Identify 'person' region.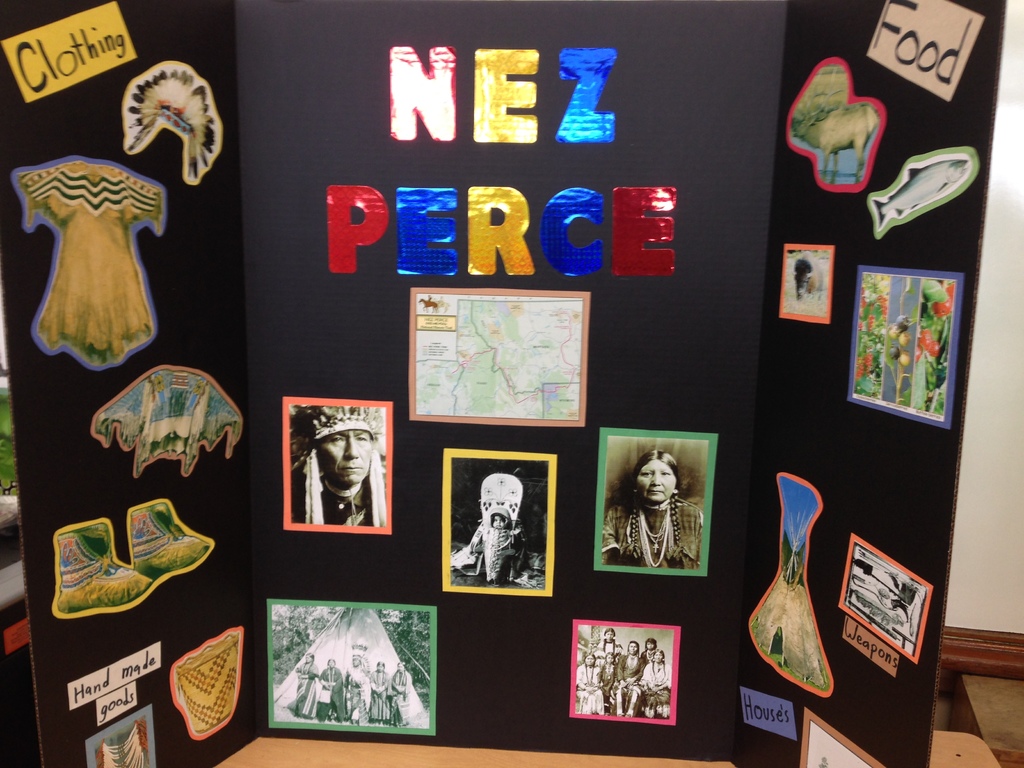
Region: bbox(289, 397, 388, 527).
